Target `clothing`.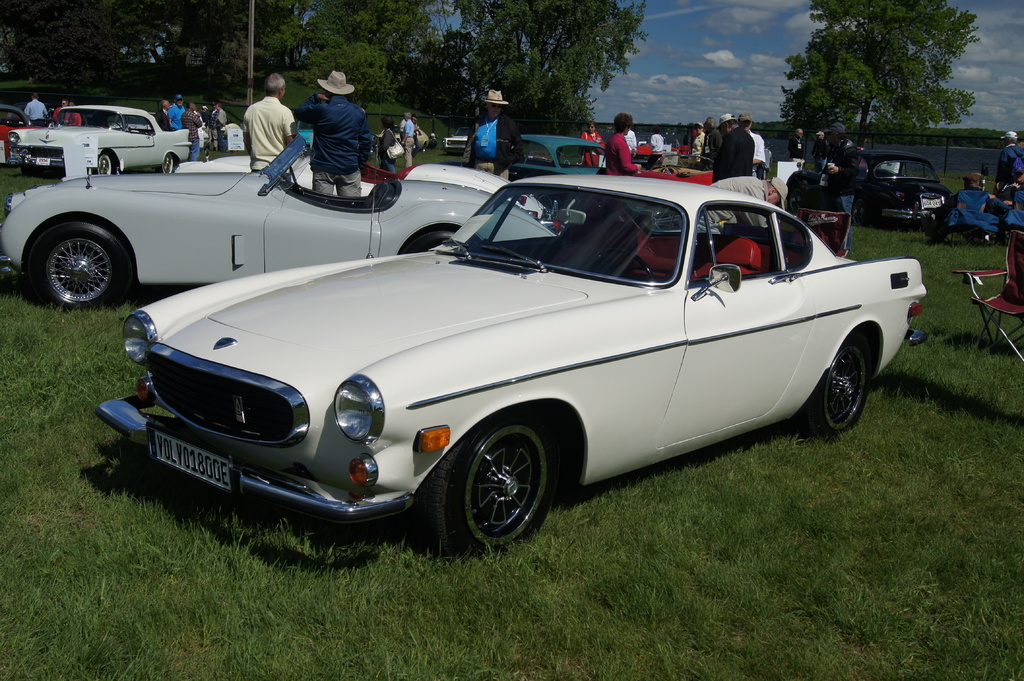
Target region: crop(790, 131, 806, 168).
